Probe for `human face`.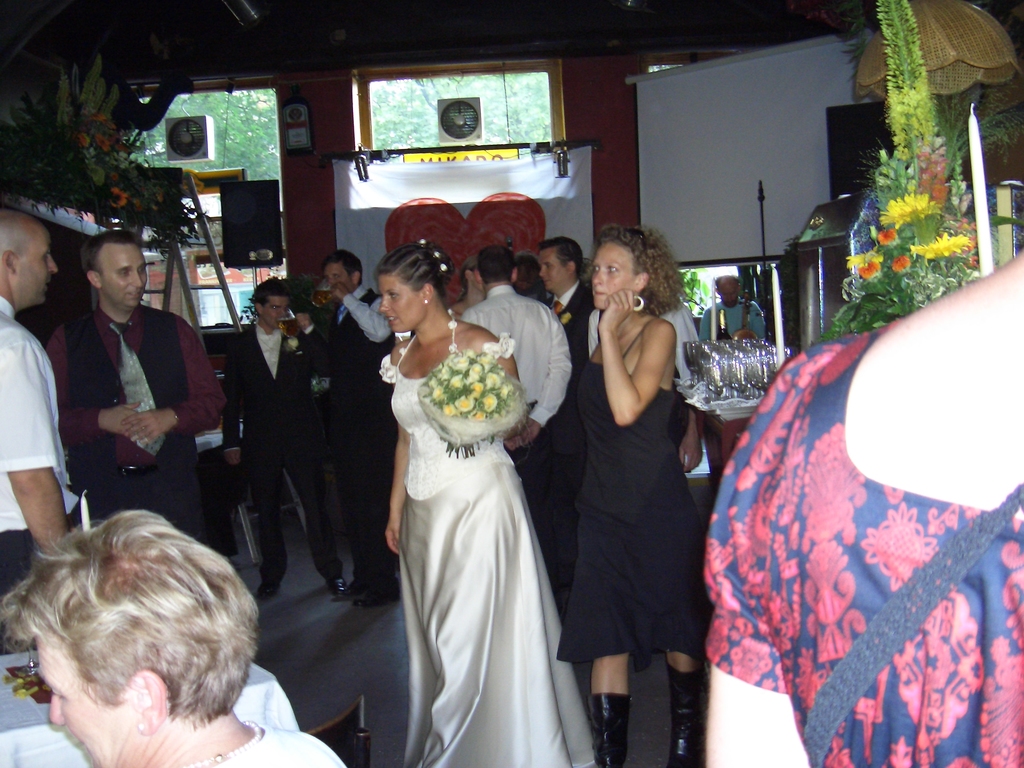
Probe result: BBox(327, 266, 353, 293).
